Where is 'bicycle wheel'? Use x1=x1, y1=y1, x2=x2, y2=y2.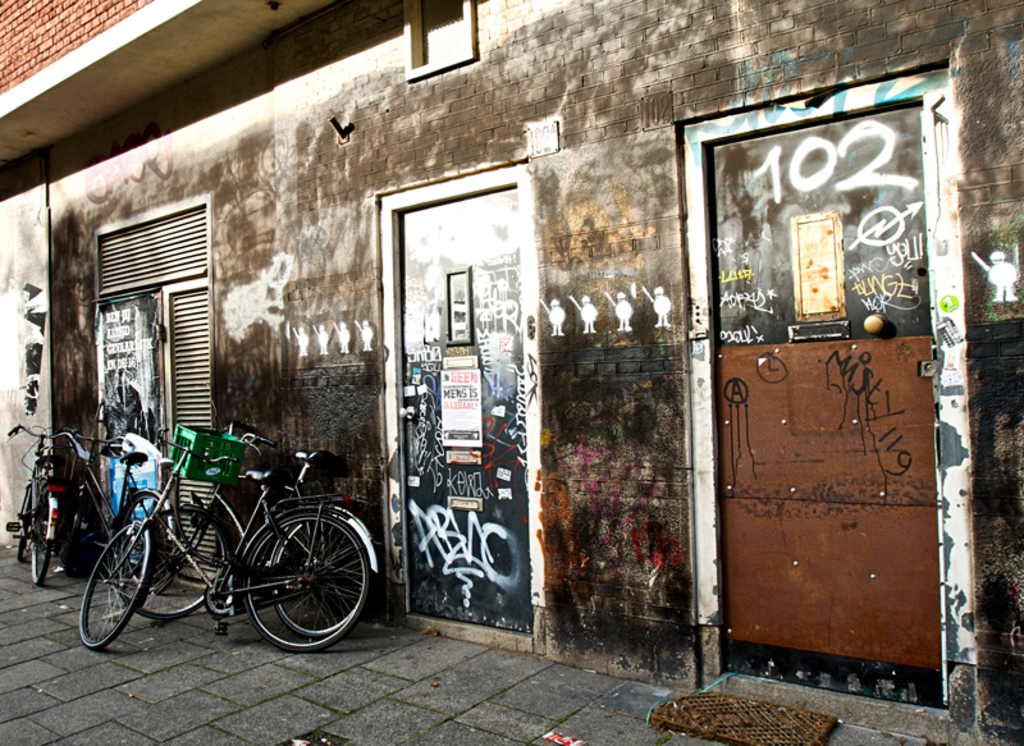
x1=119, y1=507, x2=229, y2=624.
